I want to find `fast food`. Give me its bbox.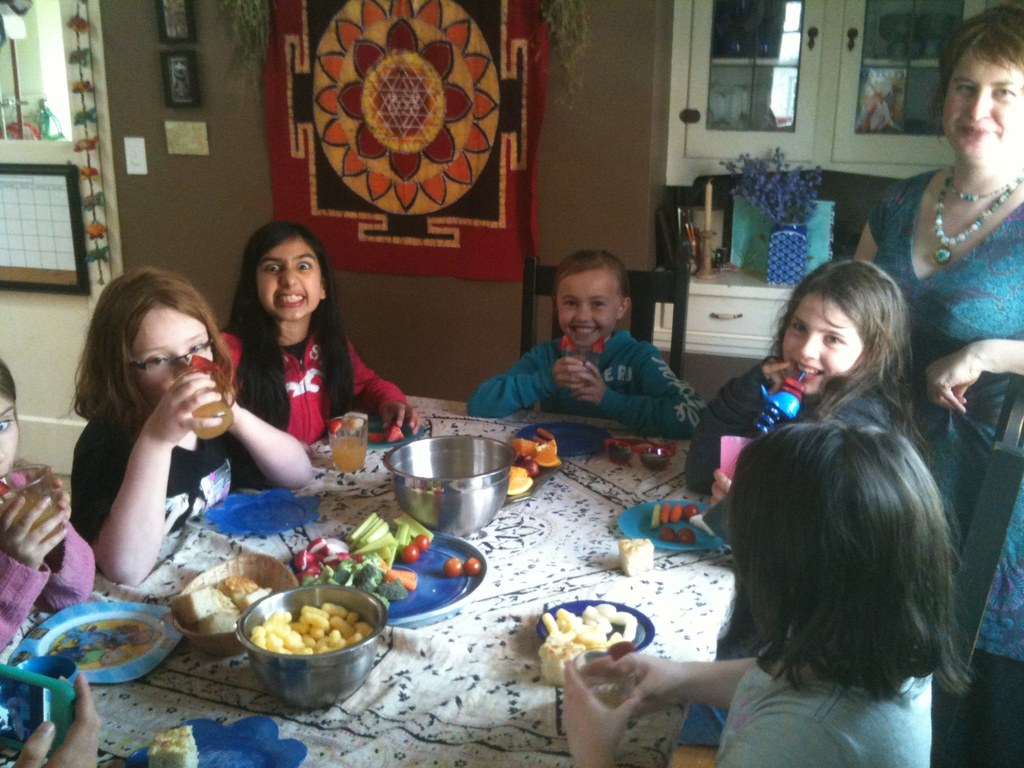
<region>151, 723, 198, 767</region>.
